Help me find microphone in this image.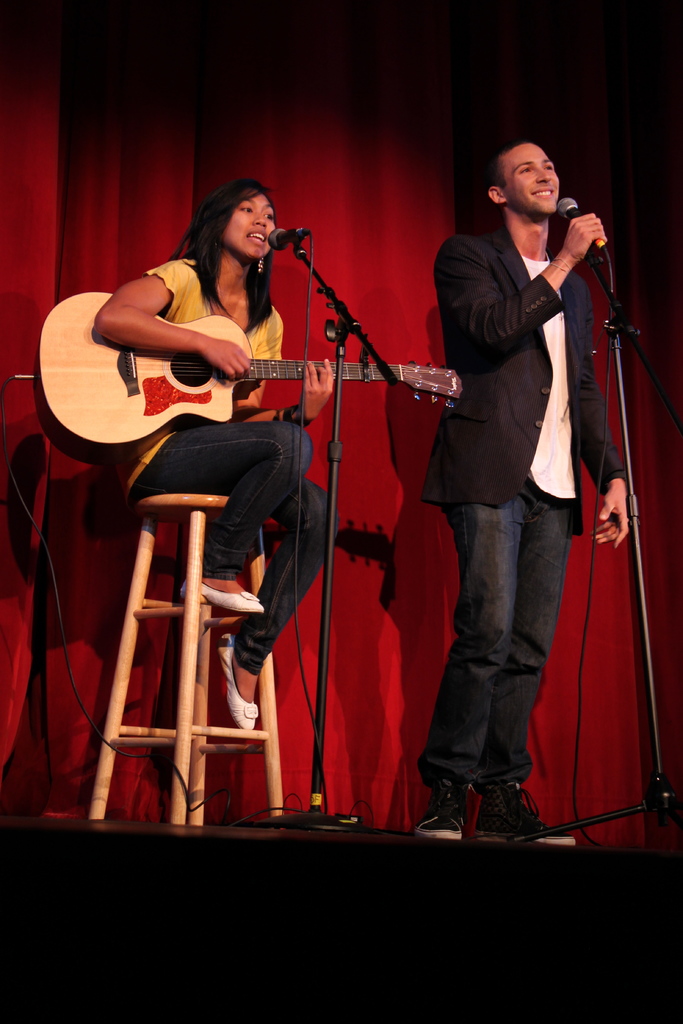
Found it: 554:190:623:280.
